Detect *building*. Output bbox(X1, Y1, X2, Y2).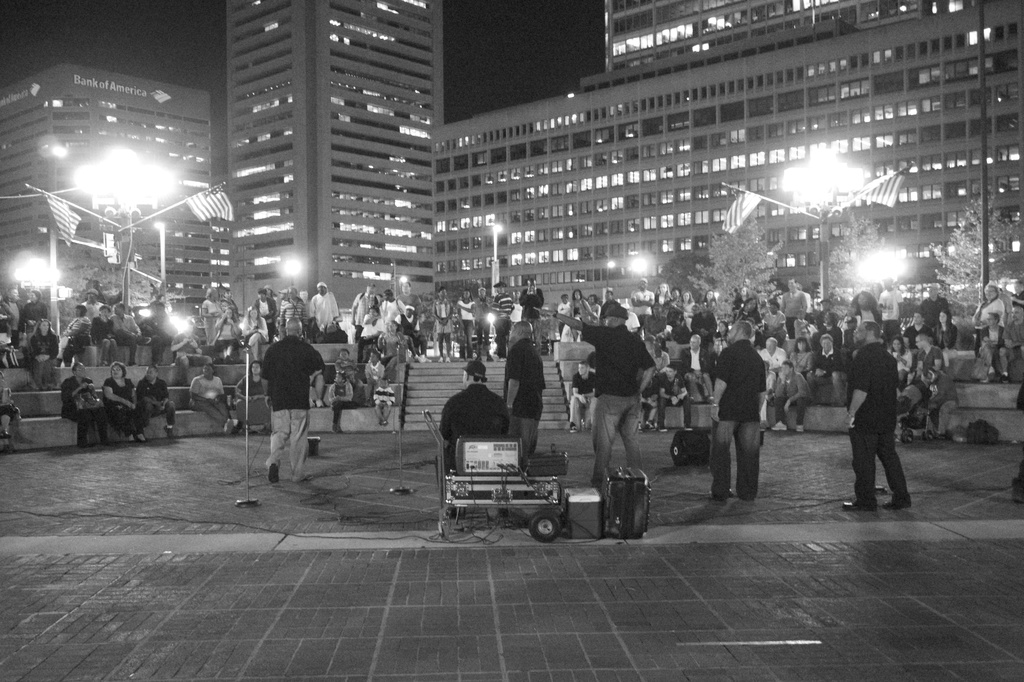
bbox(0, 65, 232, 341).
